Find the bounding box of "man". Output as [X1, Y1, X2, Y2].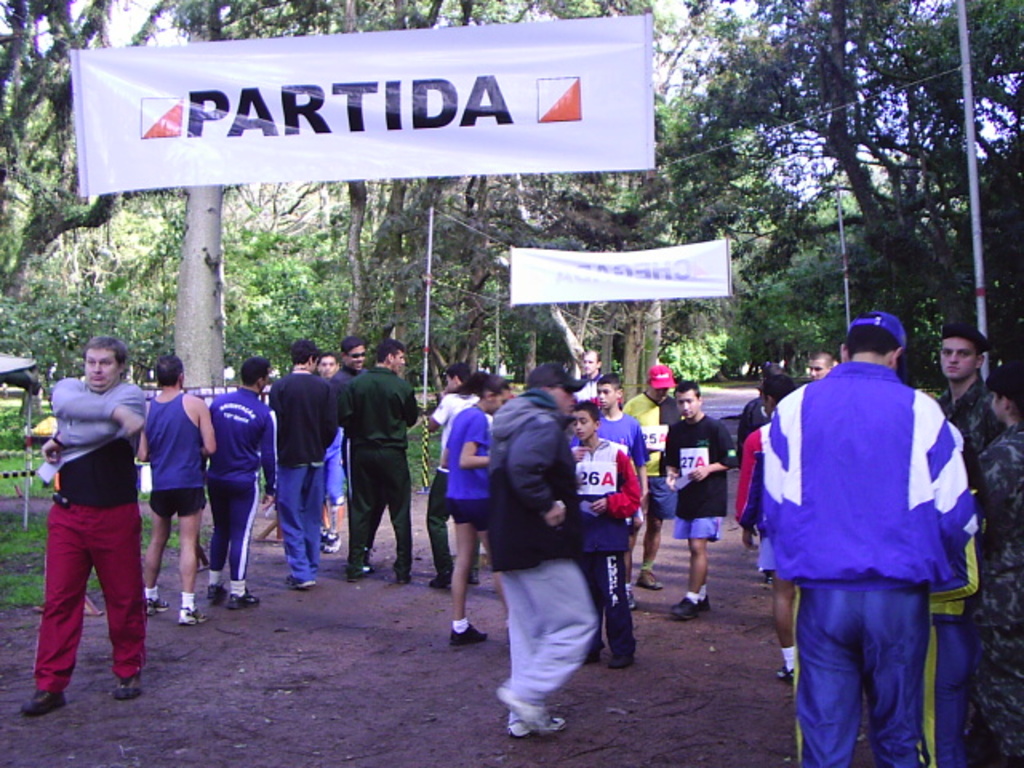
[485, 362, 598, 734].
